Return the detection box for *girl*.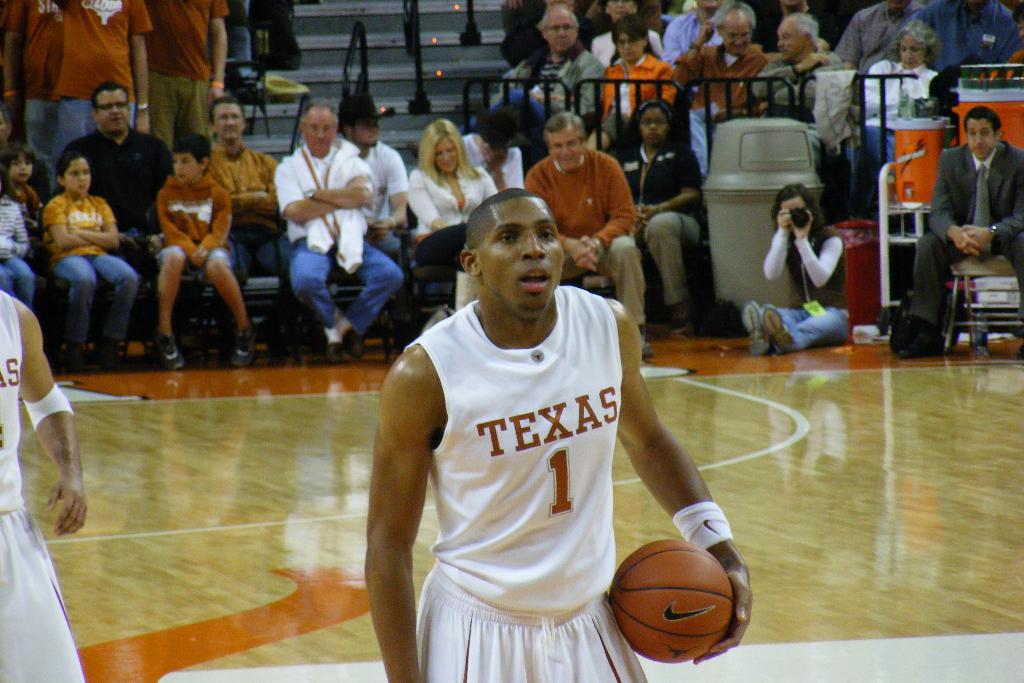
bbox(41, 152, 140, 370).
